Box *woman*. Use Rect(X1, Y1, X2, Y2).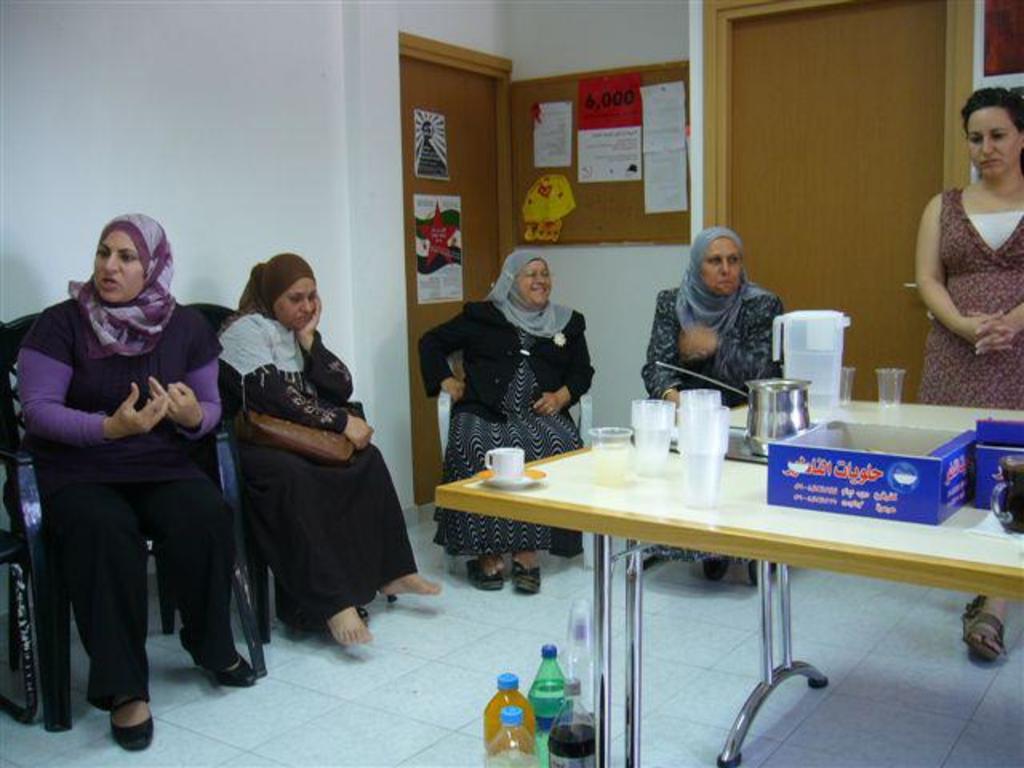
Rect(642, 226, 786, 582).
